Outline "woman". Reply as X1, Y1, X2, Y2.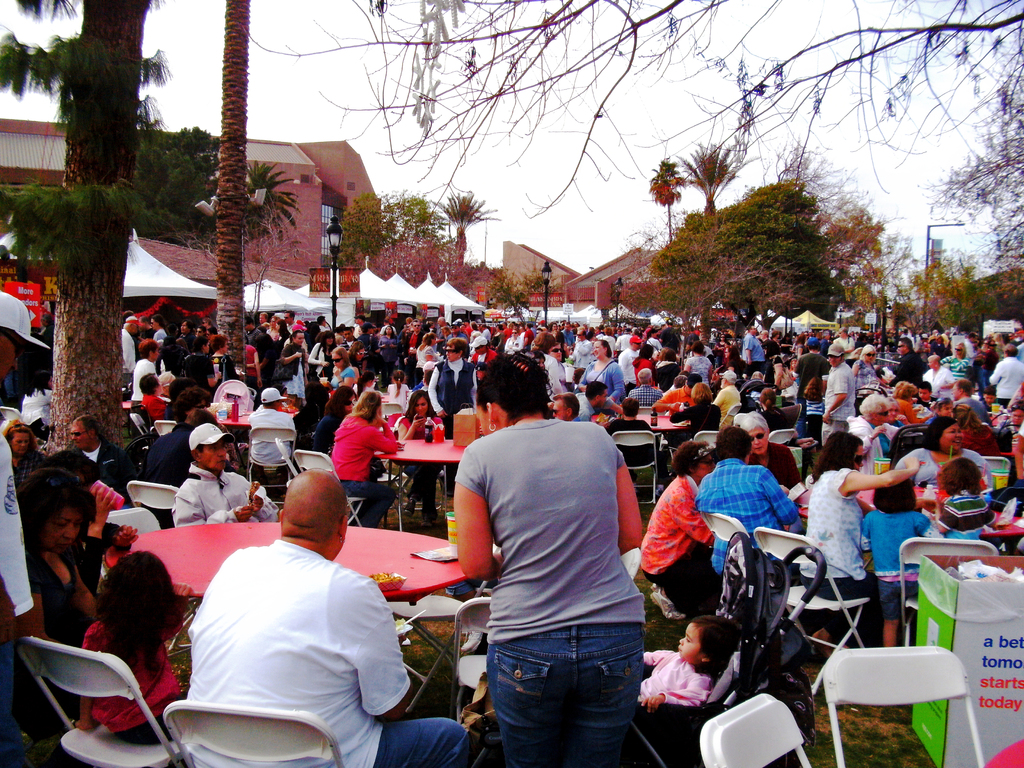
650, 343, 683, 393.
